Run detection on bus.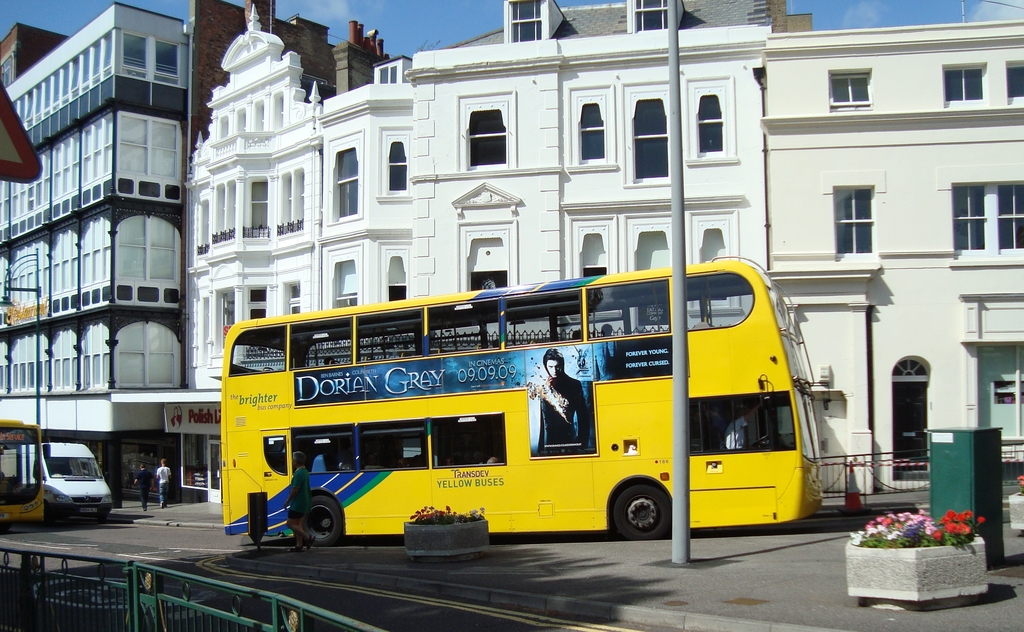
Result: 0,417,45,524.
